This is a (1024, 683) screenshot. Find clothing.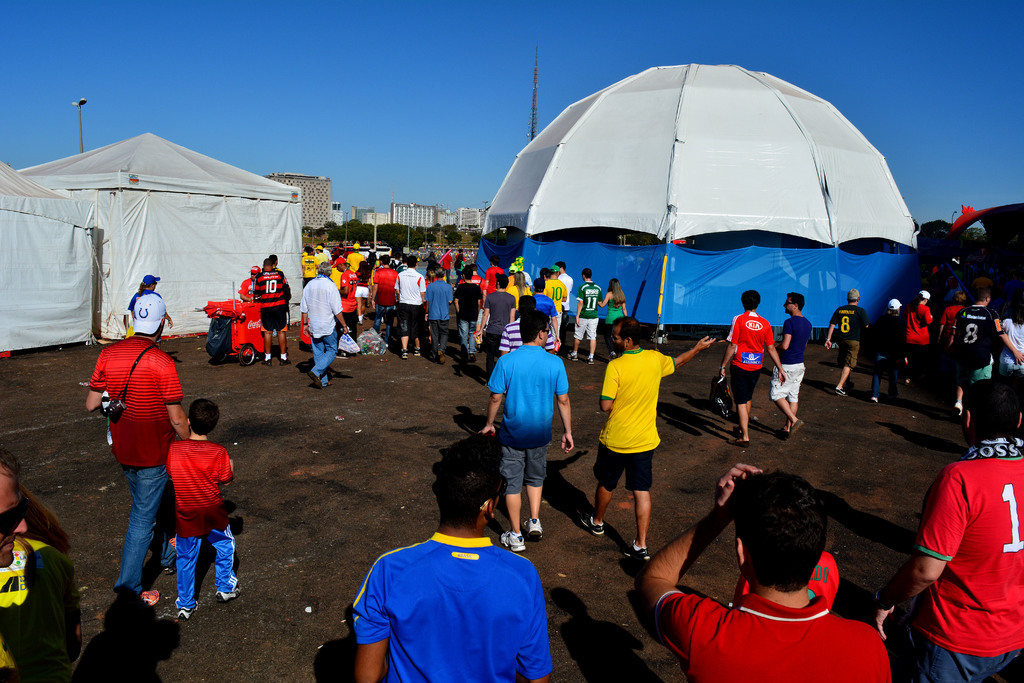
Bounding box: <box>388,266,419,337</box>.
